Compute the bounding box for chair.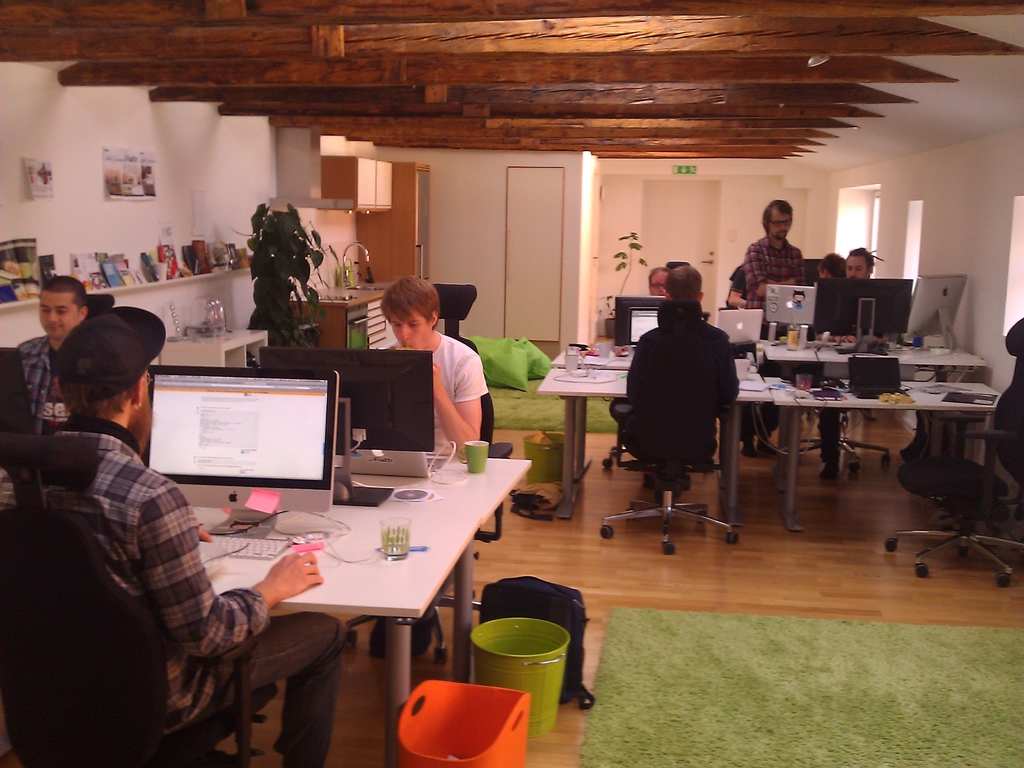
(884, 321, 1023, 591).
